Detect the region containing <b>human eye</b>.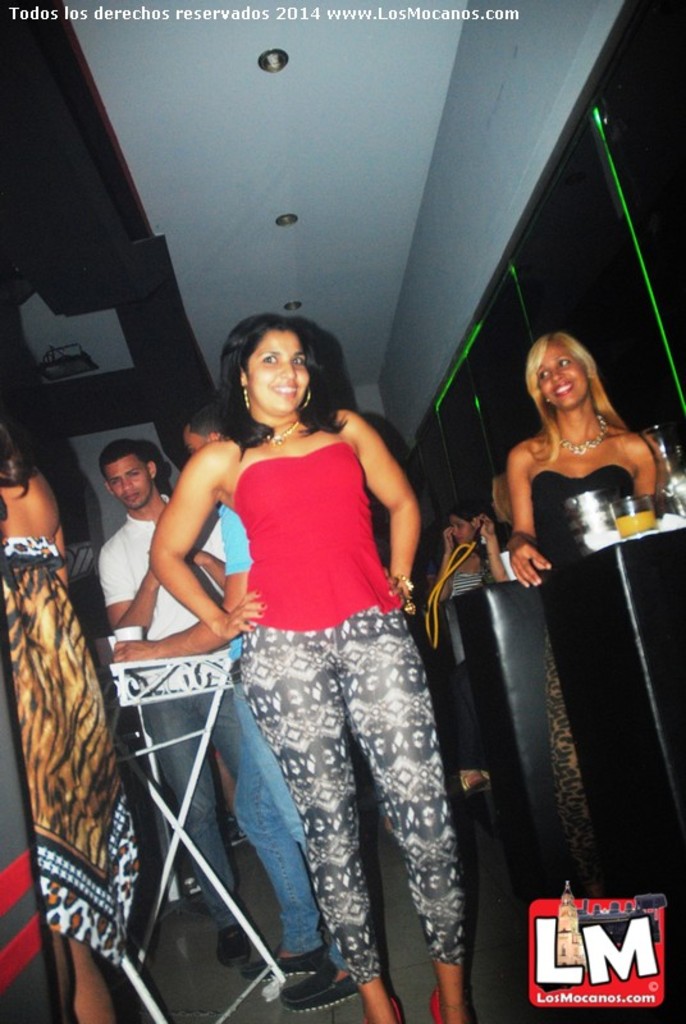
detection(292, 353, 308, 370).
